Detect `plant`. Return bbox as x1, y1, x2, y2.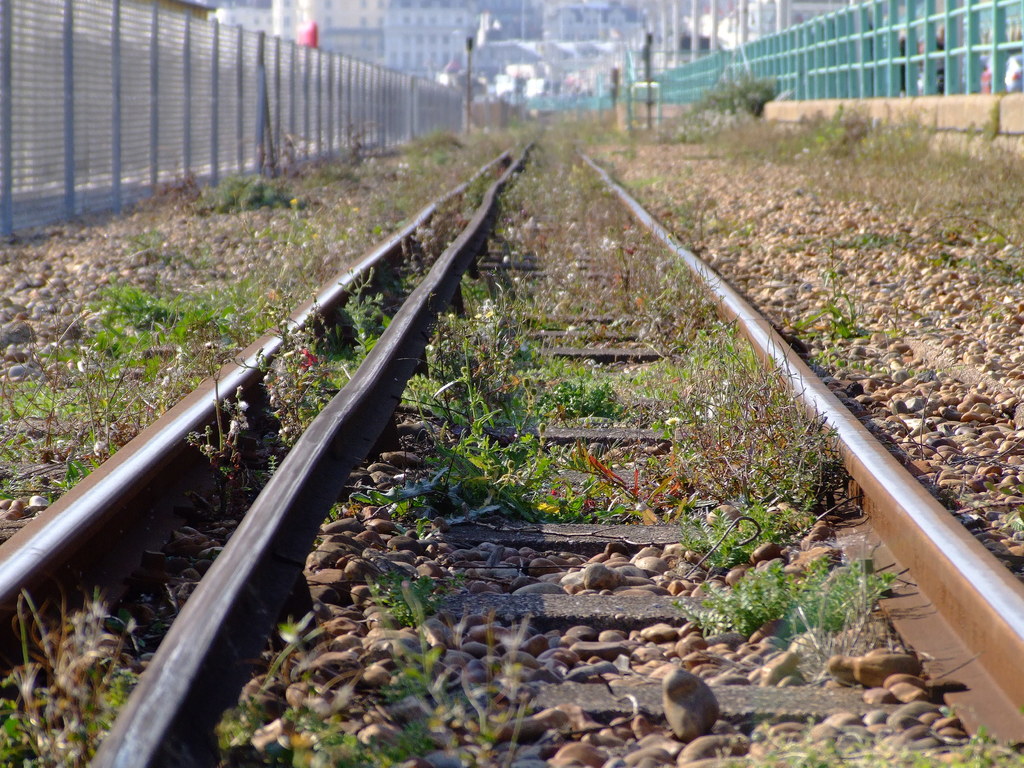
96, 673, 133, 708.
